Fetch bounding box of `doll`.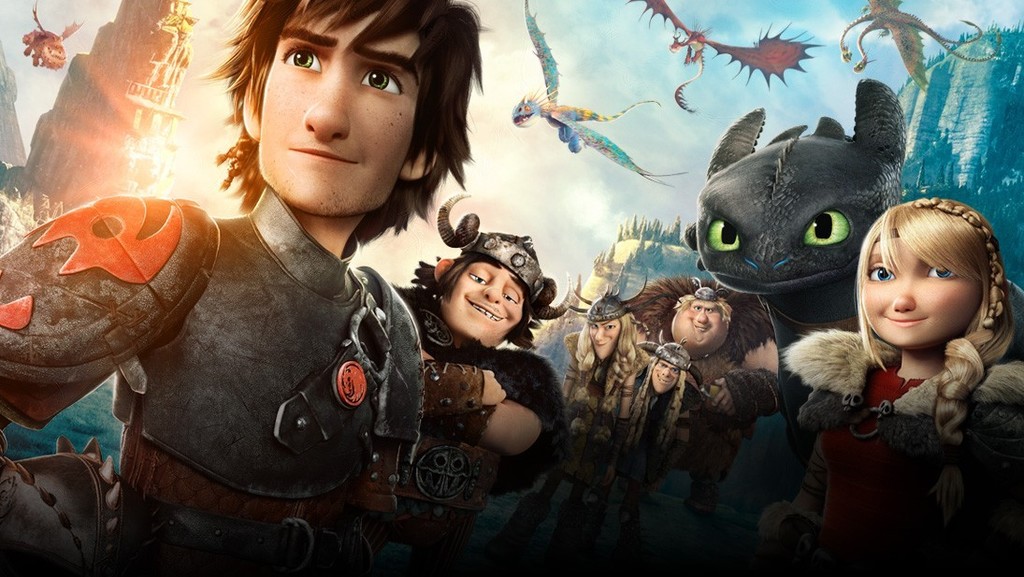
Bbox: {"left": 786, "top": 190, "right": 1017, "bottom": 536}.
